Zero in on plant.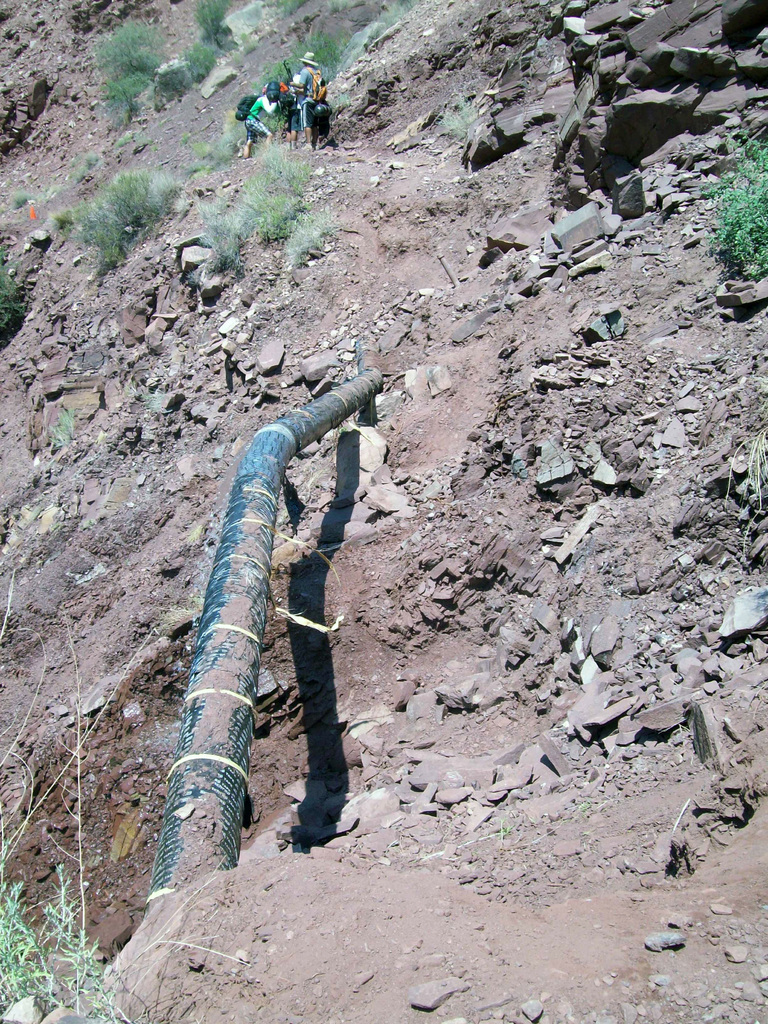
Zeroed in: (720, 424, 767, 512).
